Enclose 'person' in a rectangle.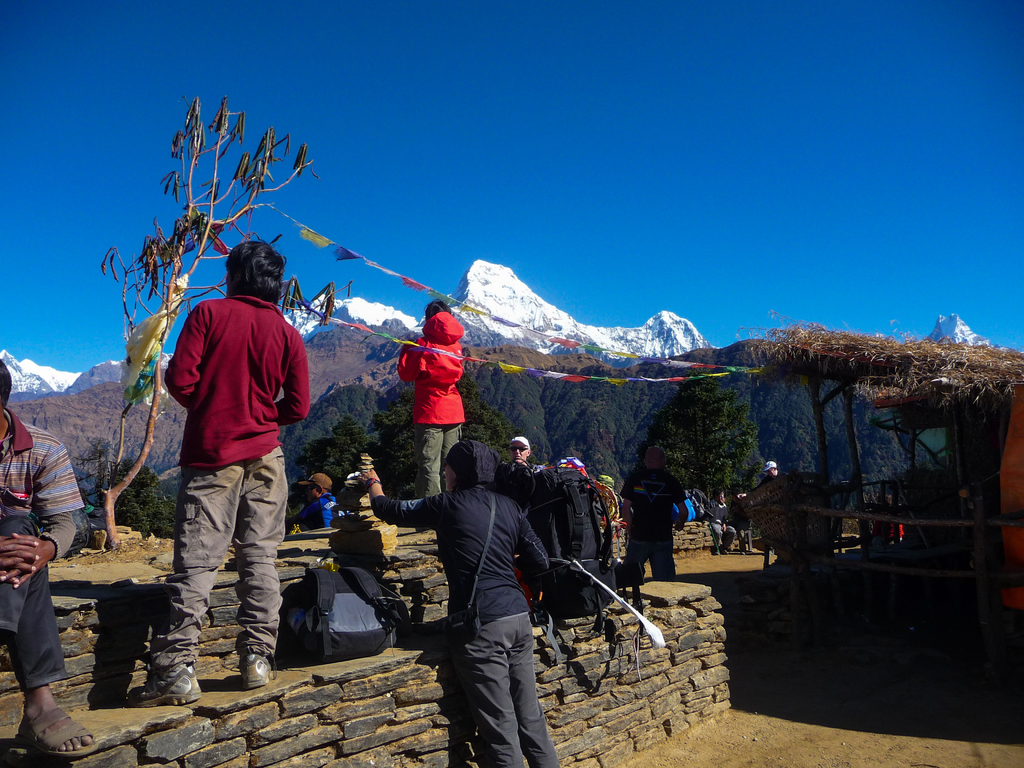
left=396, top=299, right=463, bottom=532.
